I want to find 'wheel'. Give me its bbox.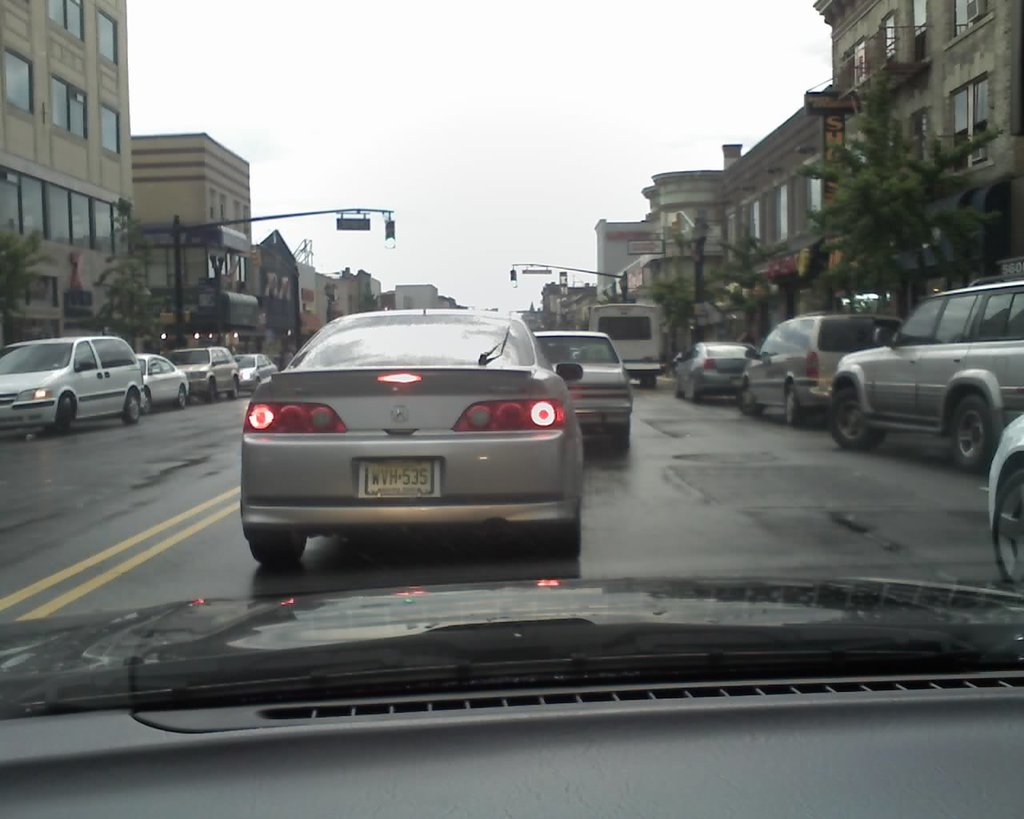
<region>784, 383, 801, 425</region>.
